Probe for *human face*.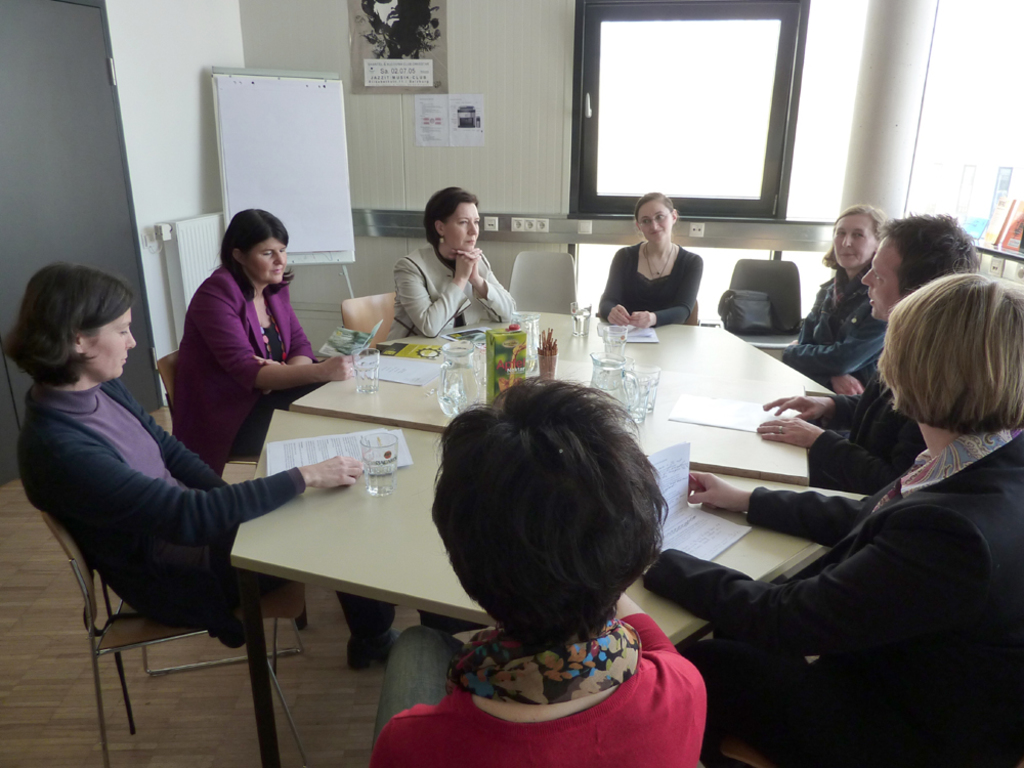
Probe result: box(643, 204, 676, 241).
